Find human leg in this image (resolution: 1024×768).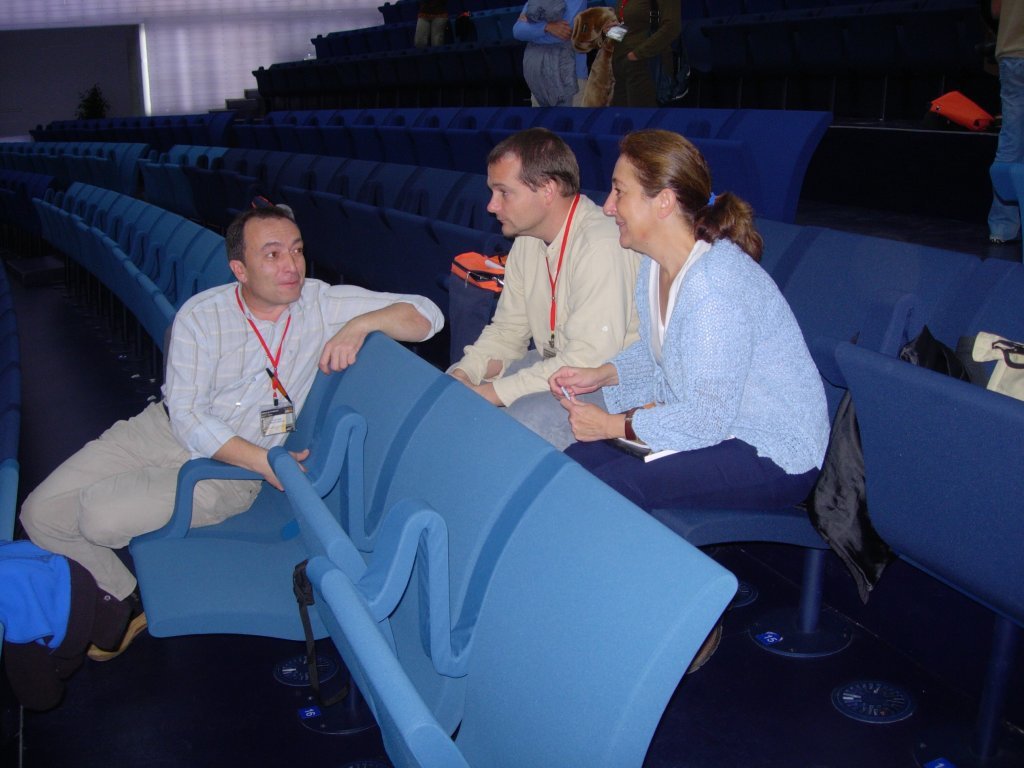
bbox(418, 337, 560, 404).
